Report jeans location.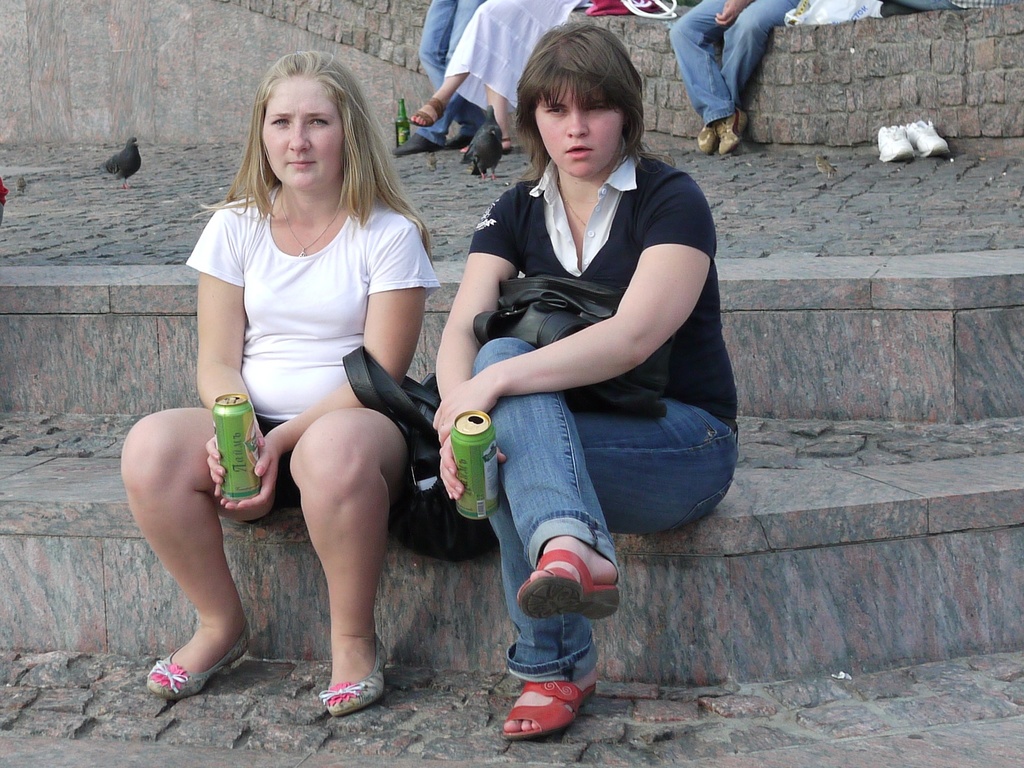
Report: box(669, 2, 801, 121).
